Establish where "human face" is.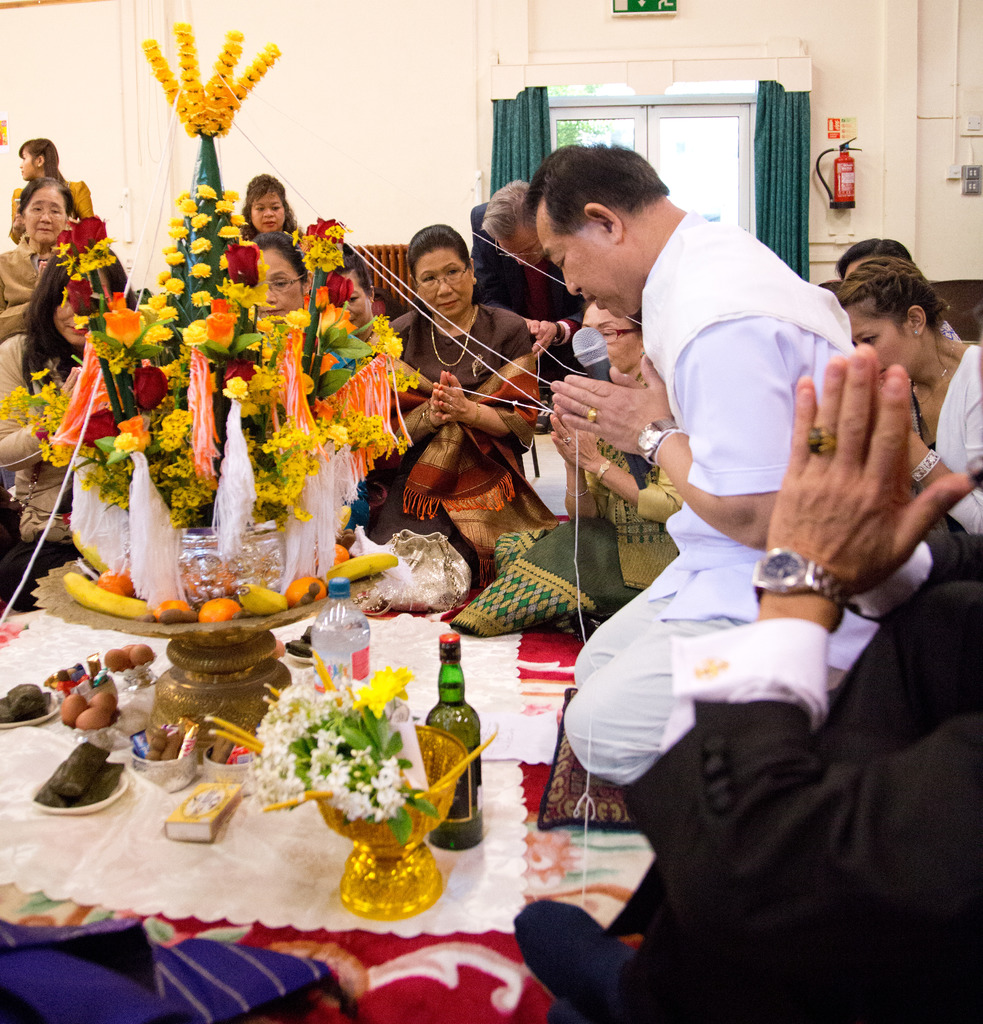
Established at crop(24, 183, 63, 250).
